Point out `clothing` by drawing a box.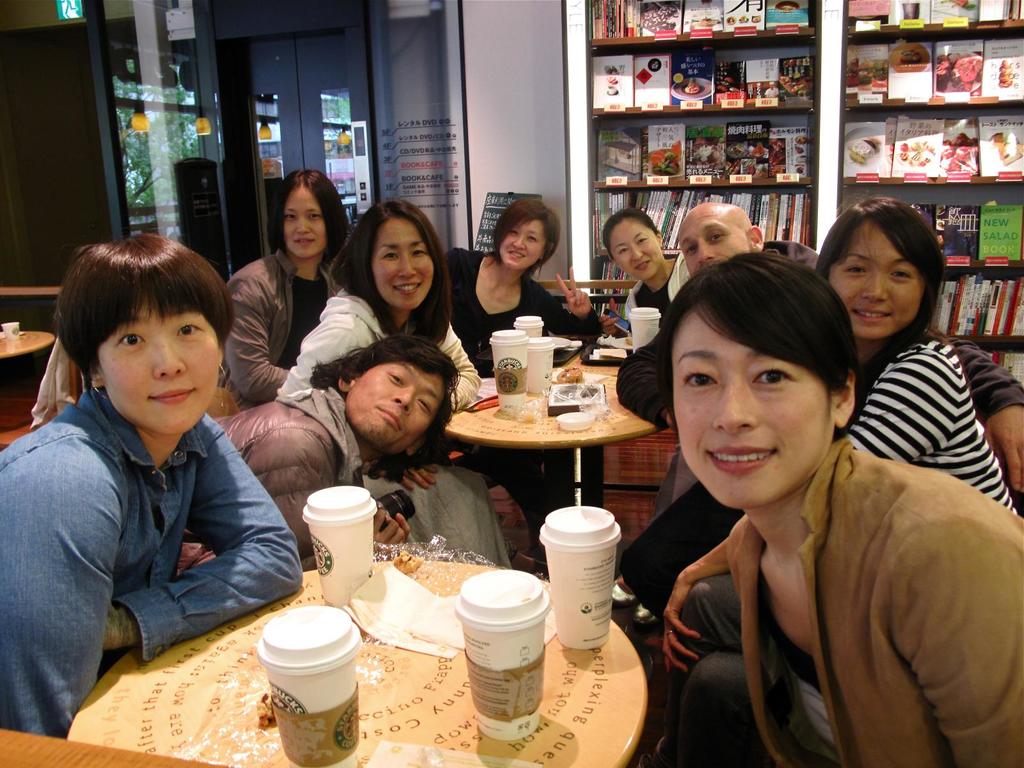
pyautogui.locateOnScreen(216, 383, 391, 541).
